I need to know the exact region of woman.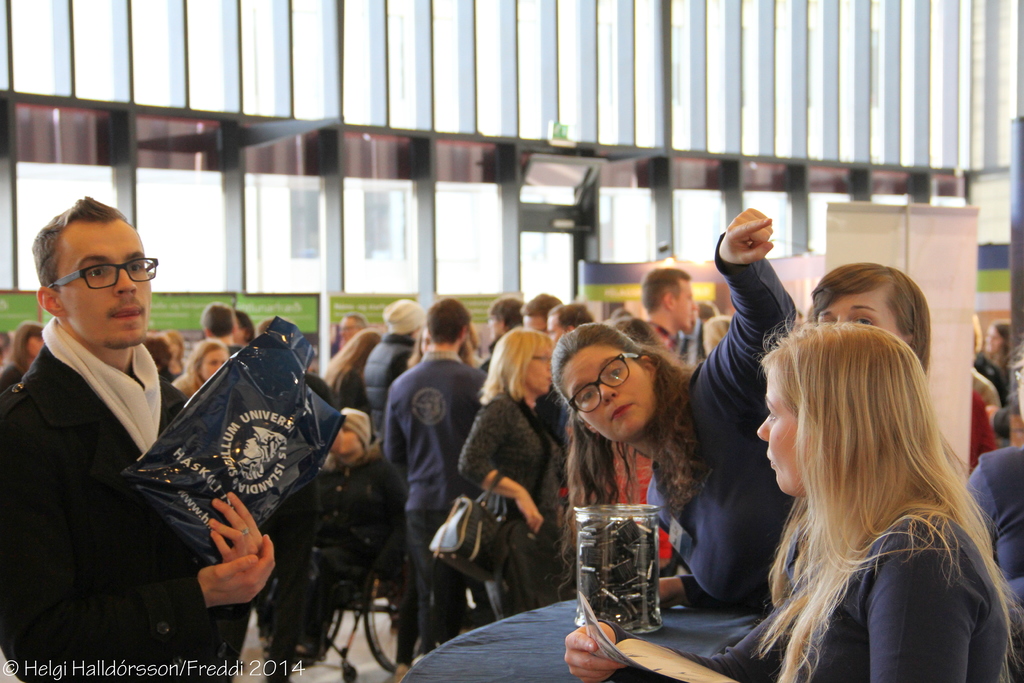
Region: [left=797, top=262, right=930, bottom=564].
